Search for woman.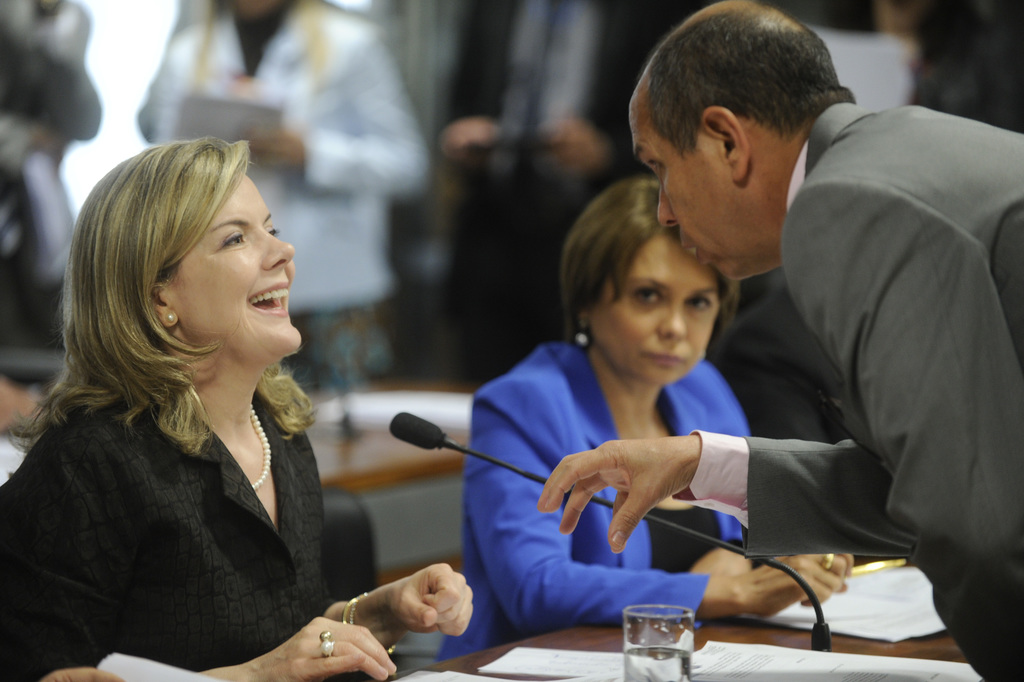
Found at 438/175/855/661.
